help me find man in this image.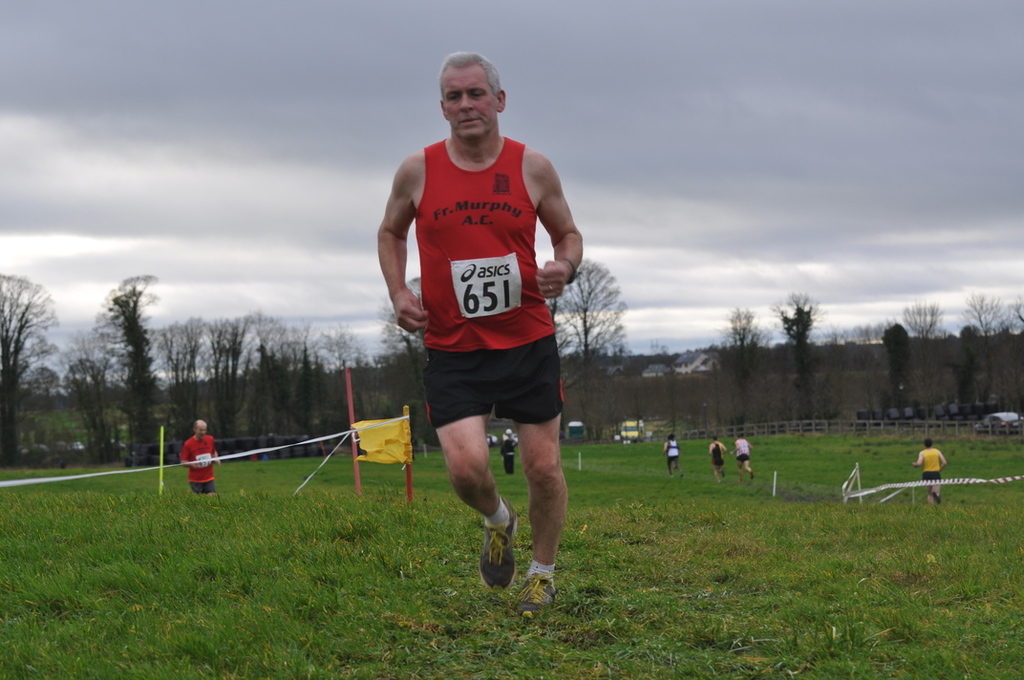
Found it: bbox=[731, 436, 756, 490].
